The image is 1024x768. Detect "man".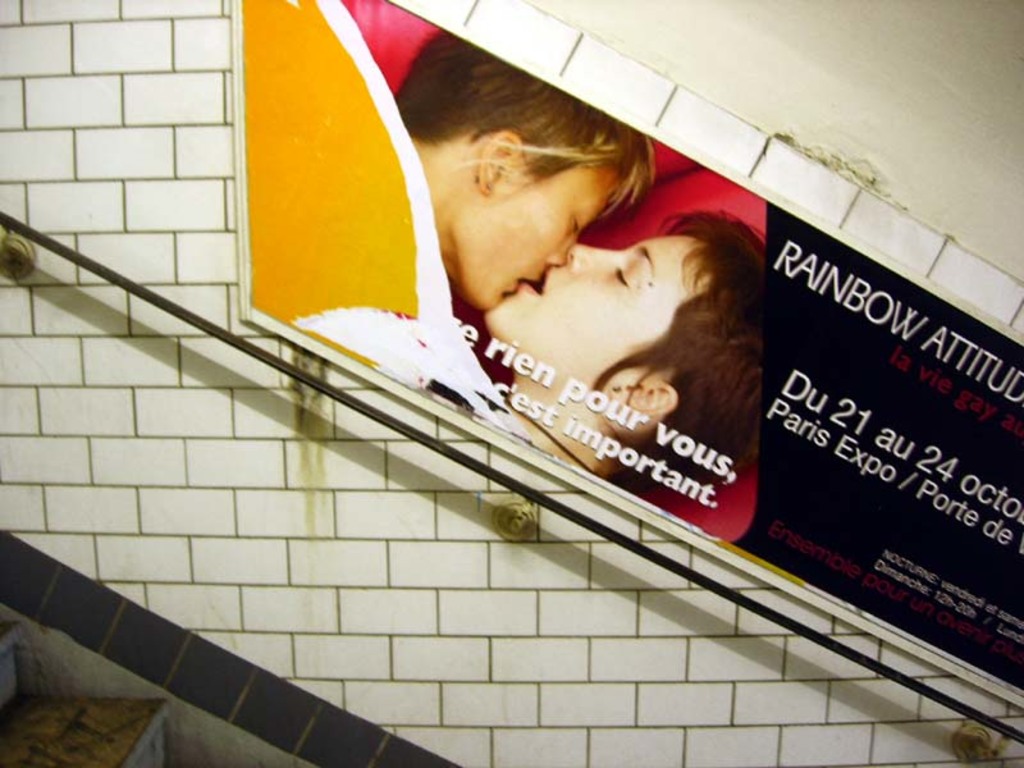
Detection: {"left": 390, "top": 28, "right": 657, "bottom": 307}.
